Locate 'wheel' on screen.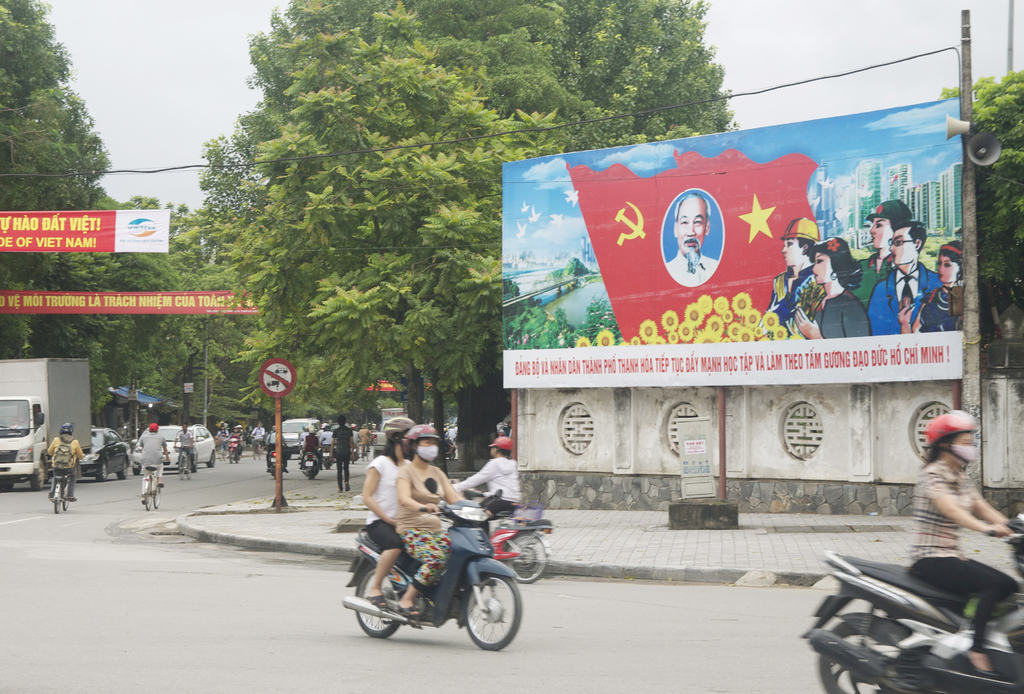
On screen at locate(353, 564, 400, 636).
